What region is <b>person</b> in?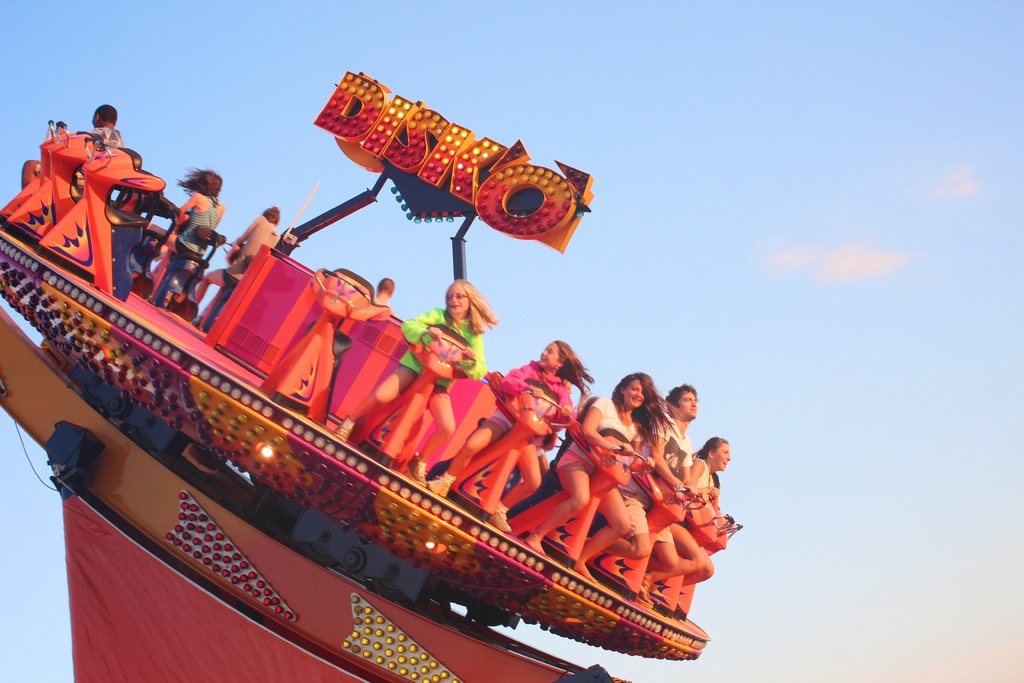
161 158 218 292.
